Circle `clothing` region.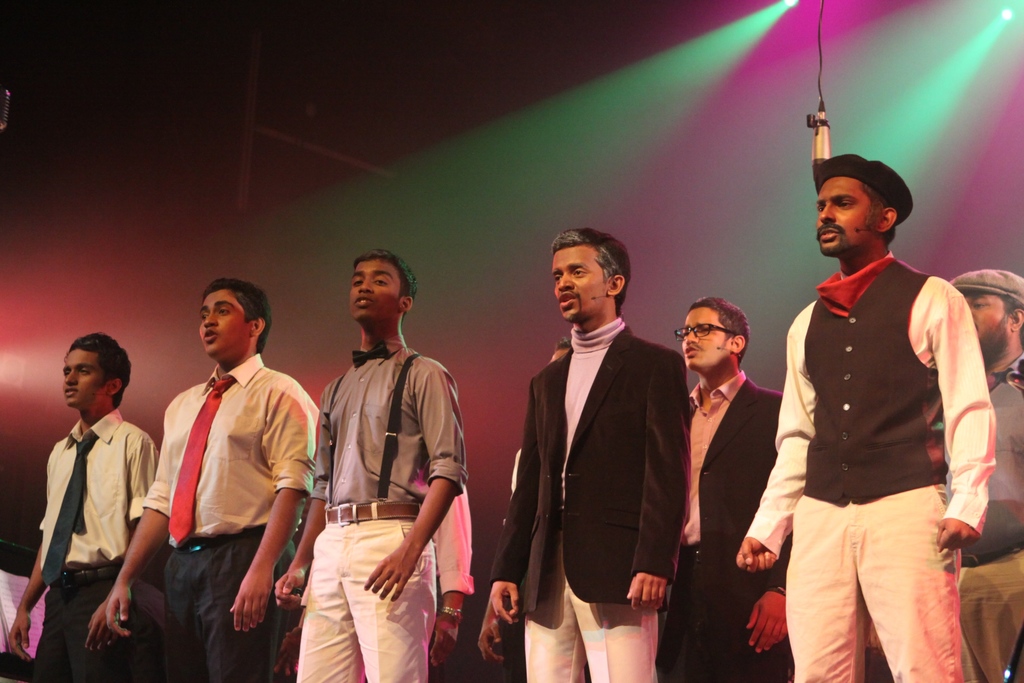
Region: bbox=[942, 352, 1023, 682].
